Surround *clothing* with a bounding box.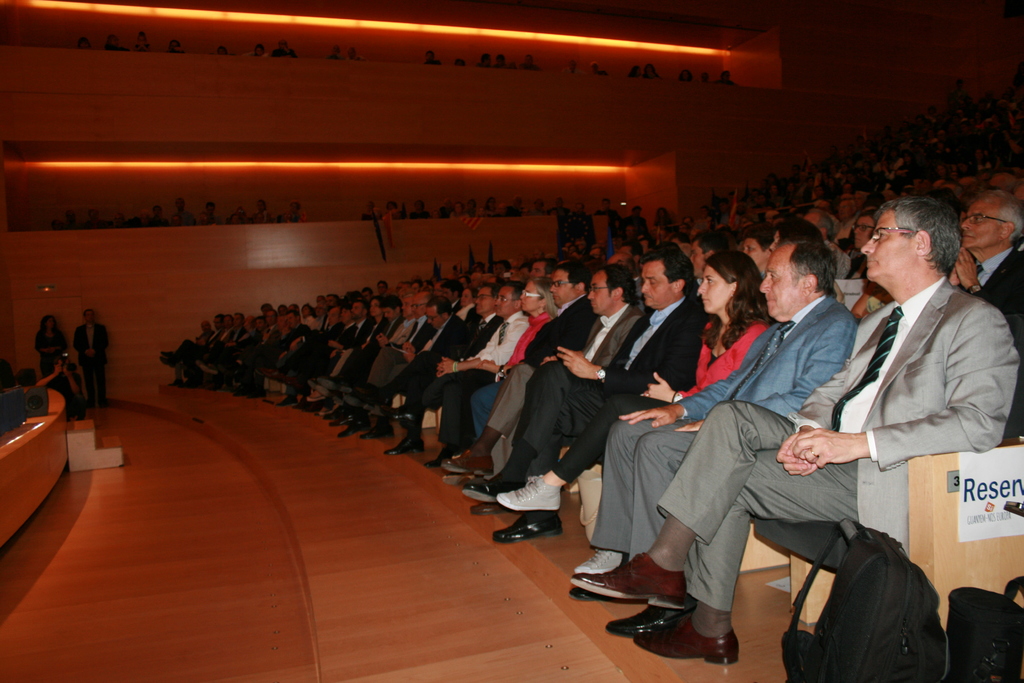
bbox=(166, 45, 187, 53).
